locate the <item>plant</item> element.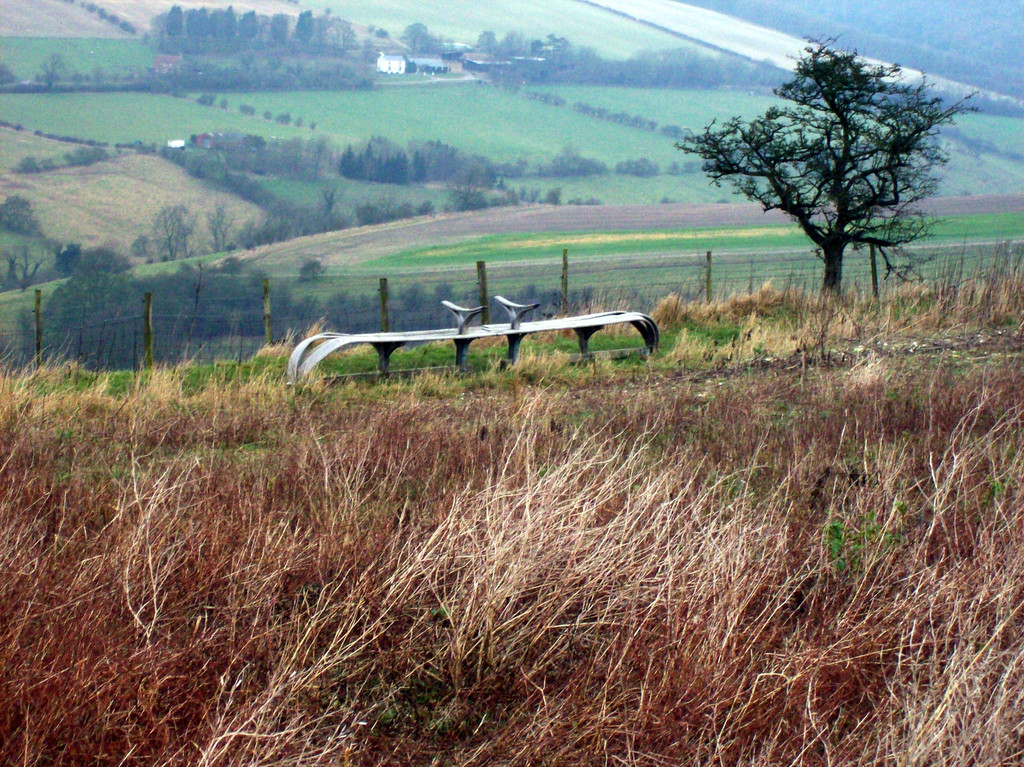
Element bbox: [812,510,918,573].
